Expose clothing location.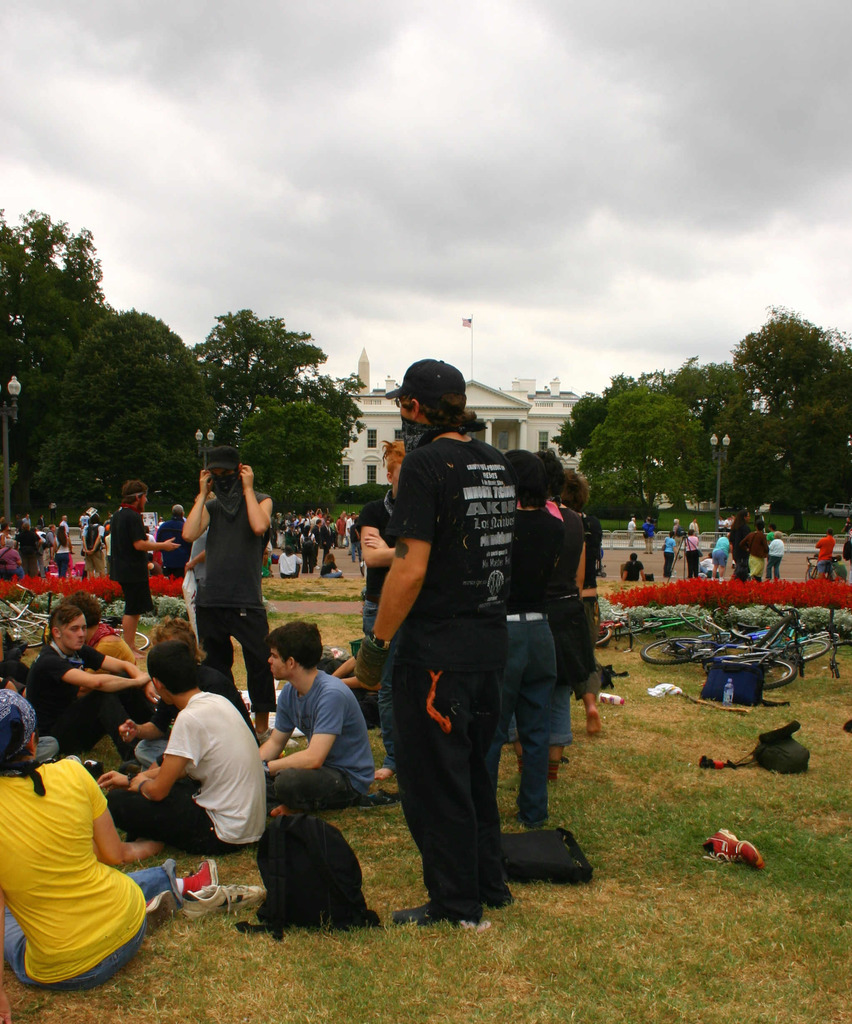
Exposed at (x1=383, y1=435, x2=508, y2=908).
